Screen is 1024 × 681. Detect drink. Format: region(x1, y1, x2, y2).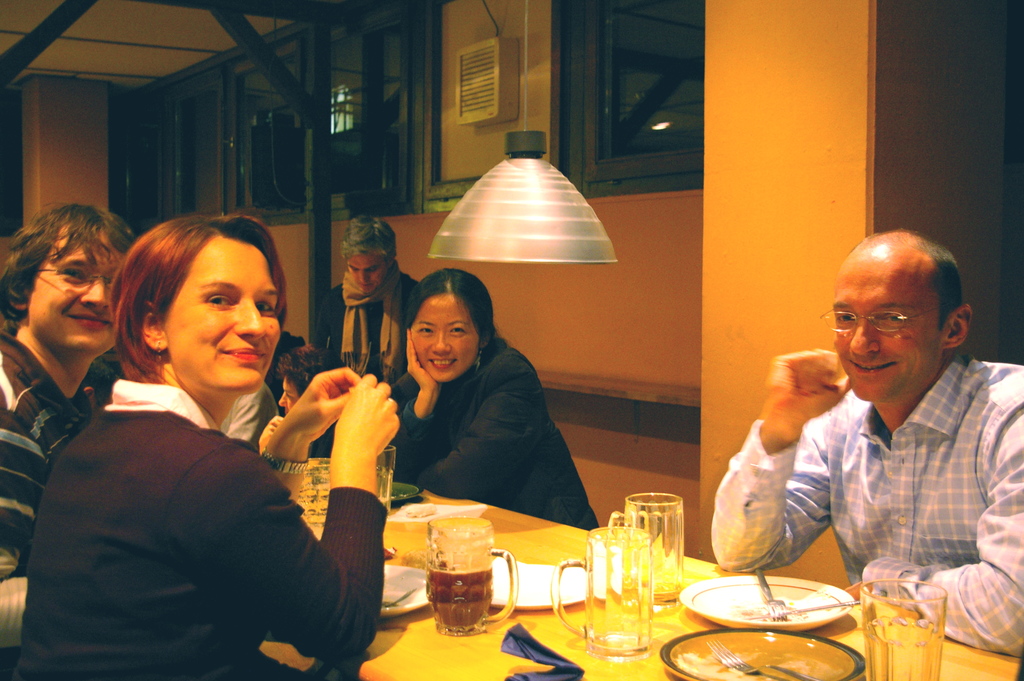
region(426, 564, 490, 631).
